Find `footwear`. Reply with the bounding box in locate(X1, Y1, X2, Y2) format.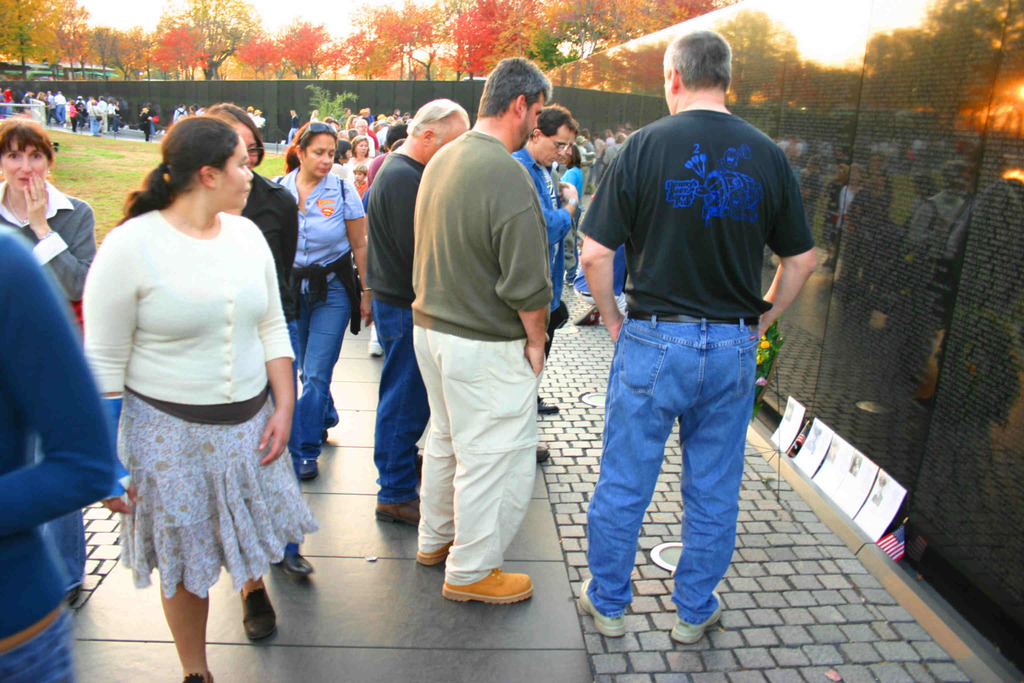
locate(533, 438, 554, 463).
